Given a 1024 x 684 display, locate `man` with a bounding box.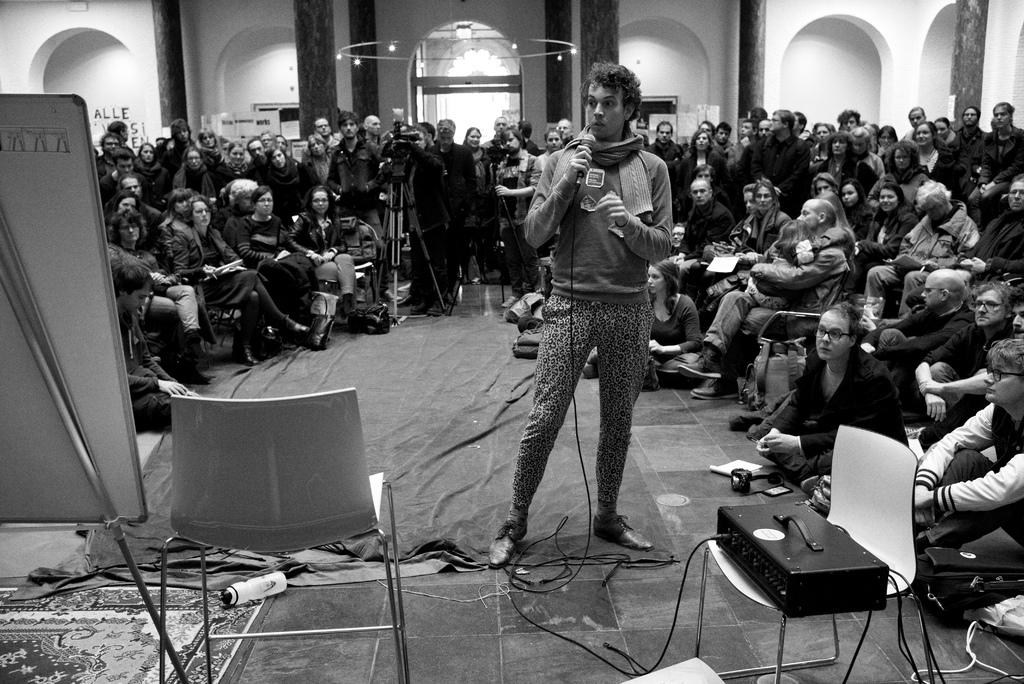
Located: BBox(758, 111, 812, 221).
